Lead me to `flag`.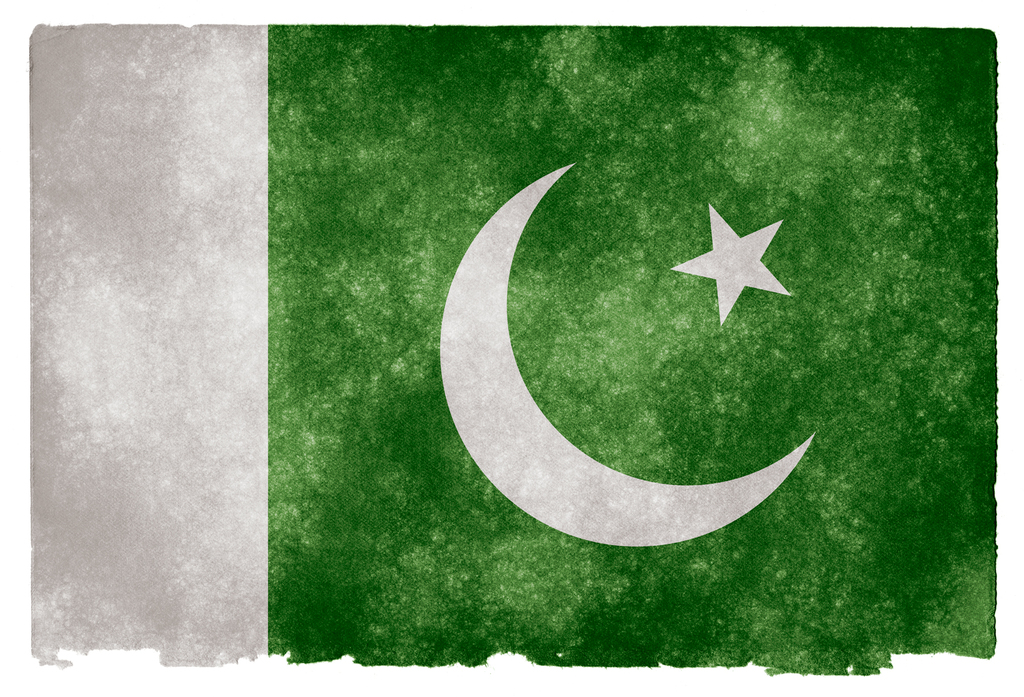
Lead to BBox(28, 20, 999, 675).
